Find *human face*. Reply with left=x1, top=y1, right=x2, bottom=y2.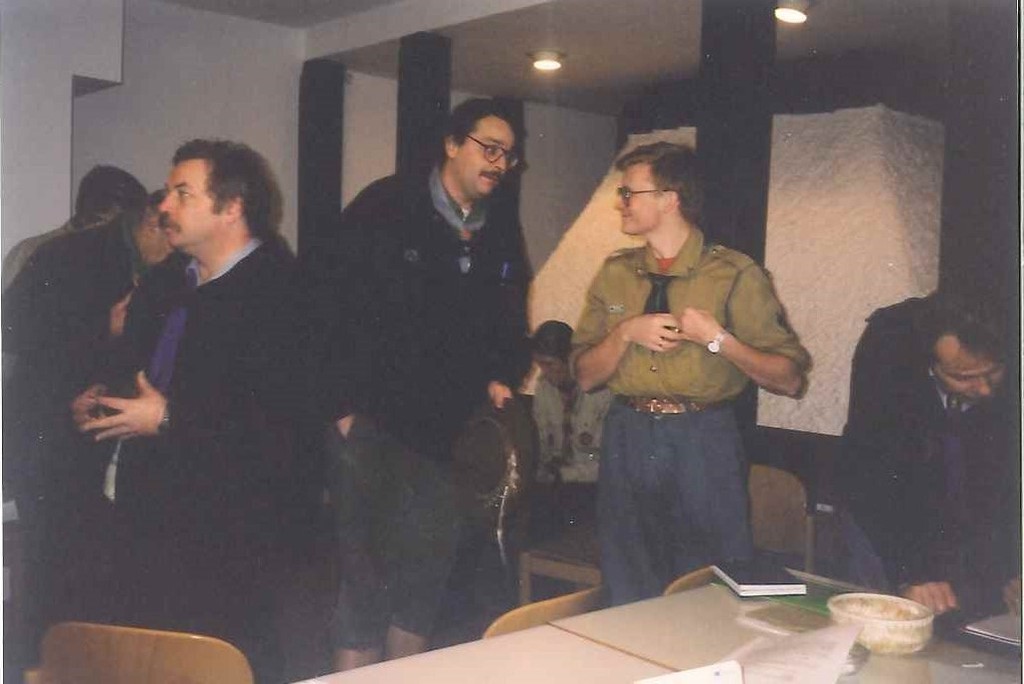
left=153, top=154, right=220, bottom=252.
